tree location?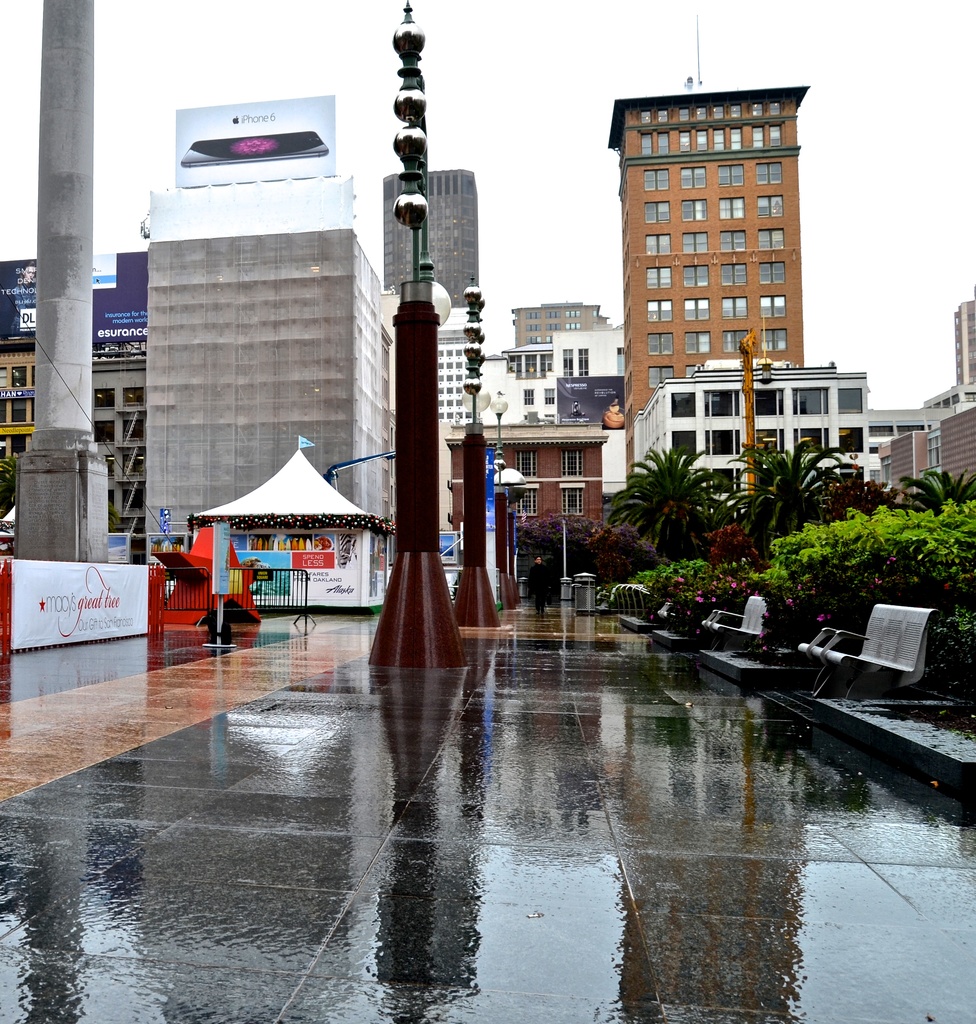
detection(904, 468, 975, 507)
